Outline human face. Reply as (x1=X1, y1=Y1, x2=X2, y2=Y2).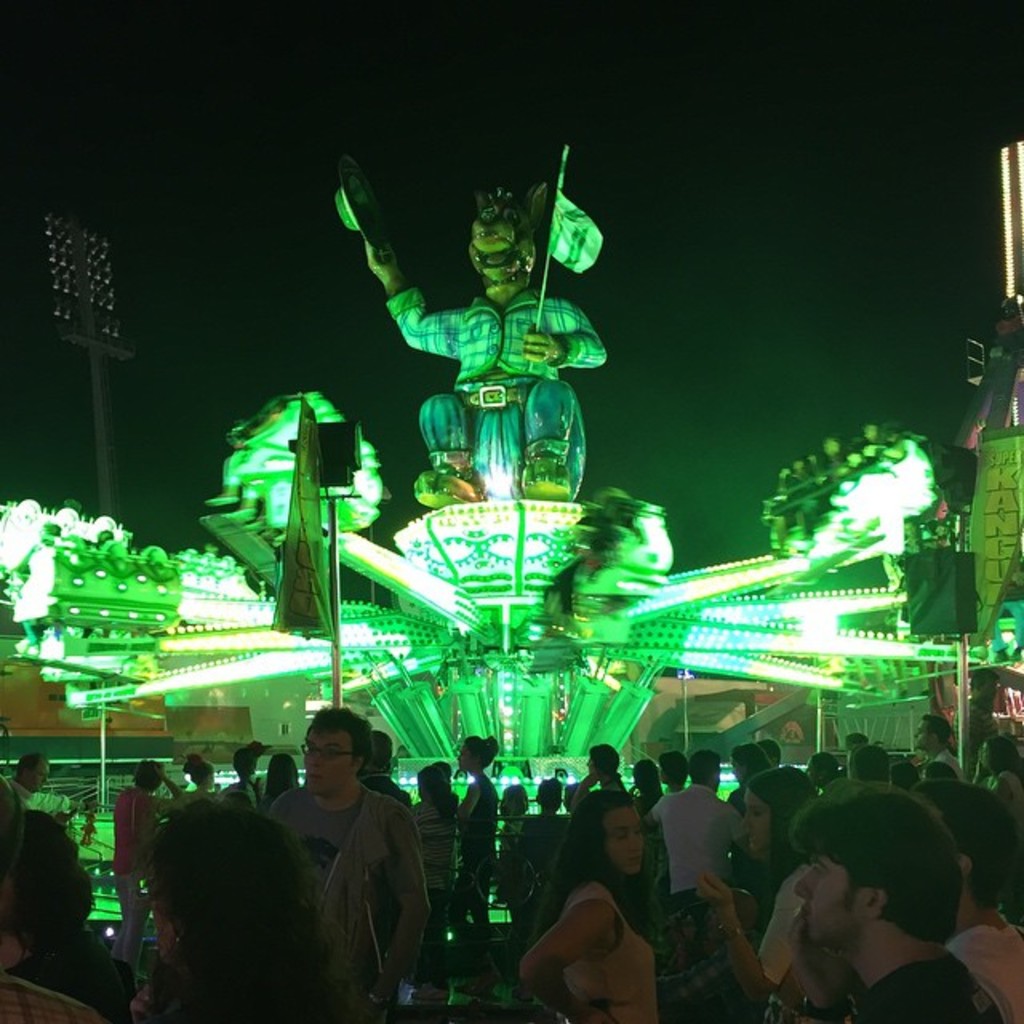
(x1=608, y1=808, x2=642, y2=882).
